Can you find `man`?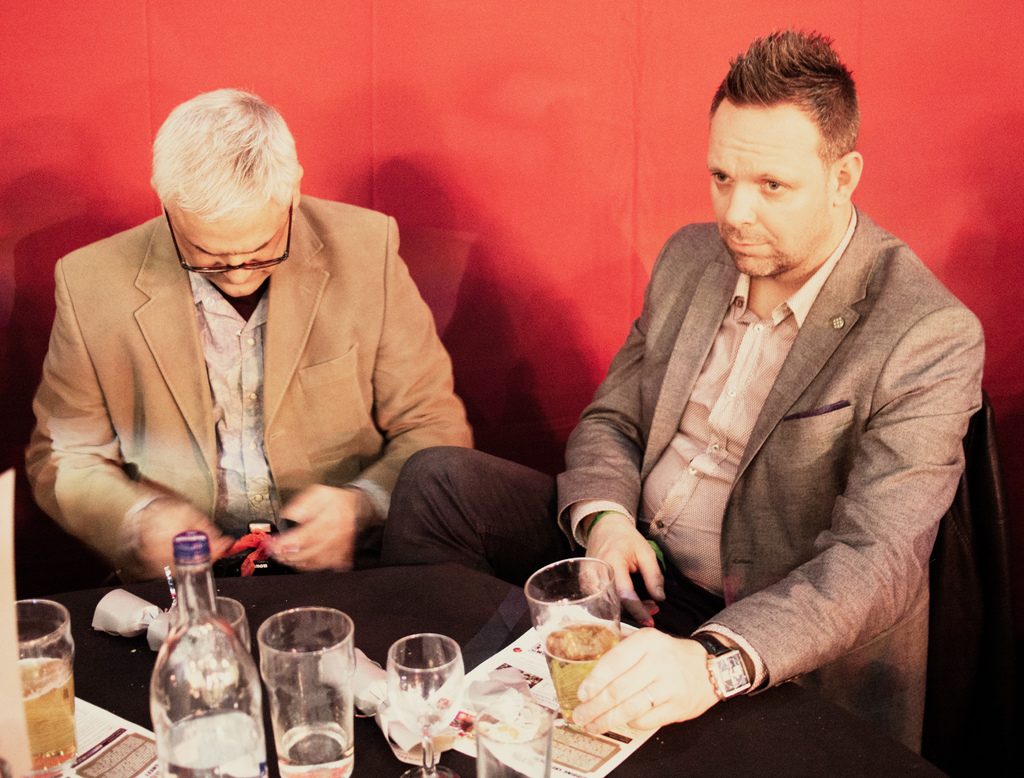
Yes, bounding box: box(379, 26, 985, 758).
